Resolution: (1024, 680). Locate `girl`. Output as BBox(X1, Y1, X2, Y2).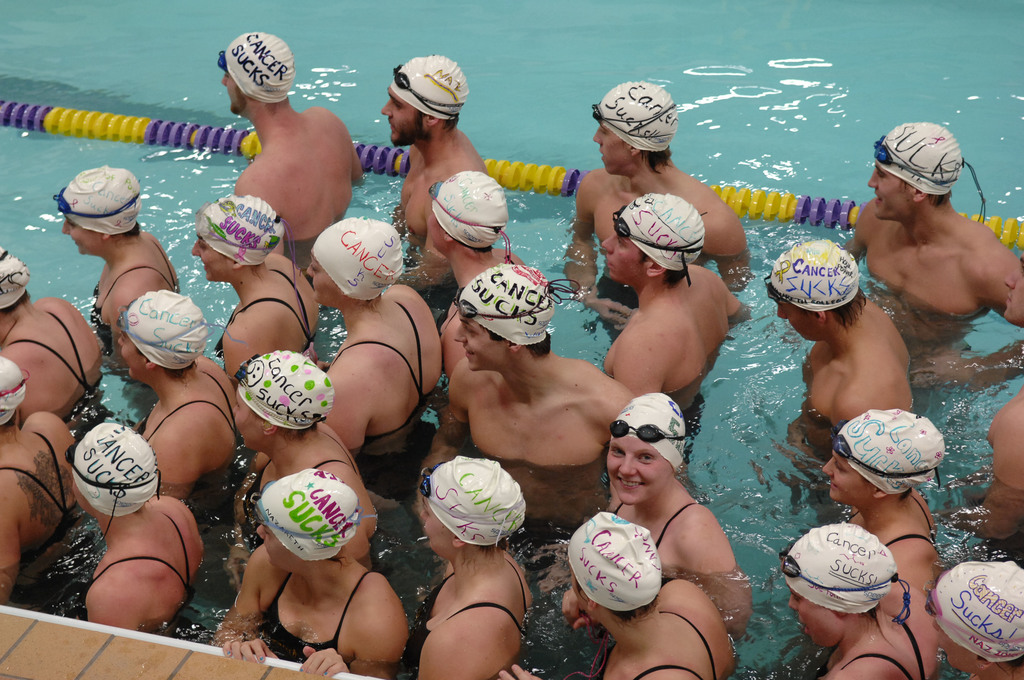
BBox(299, 454, 532, 679).
